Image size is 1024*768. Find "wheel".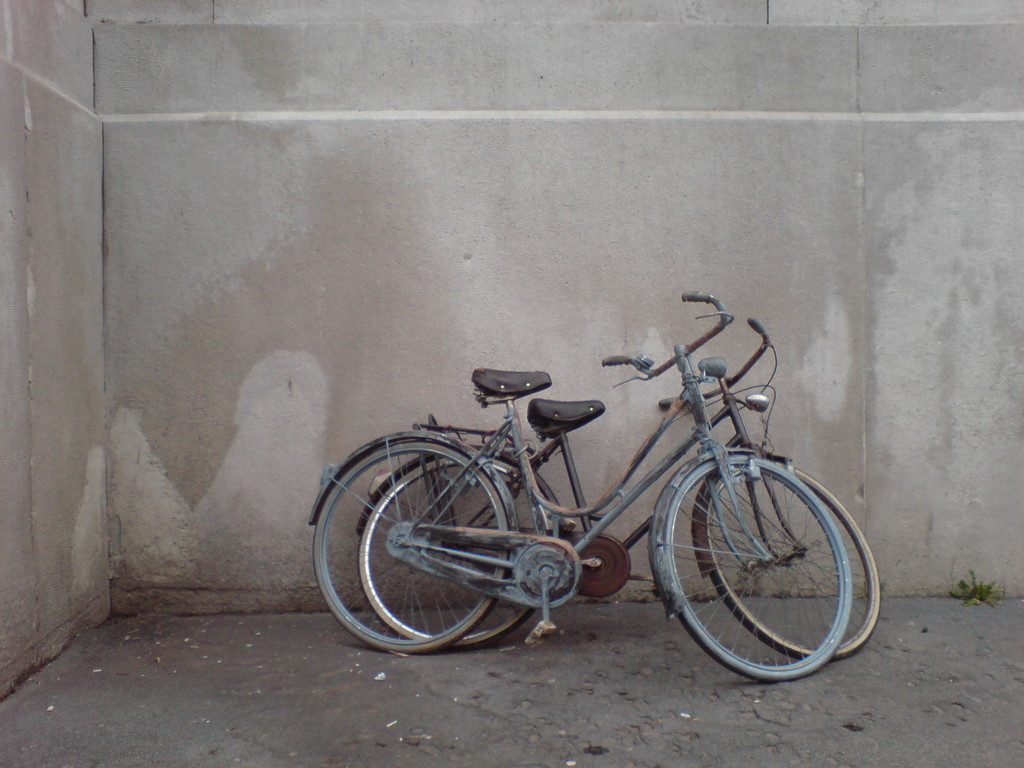
709, 461, 885, 666.
